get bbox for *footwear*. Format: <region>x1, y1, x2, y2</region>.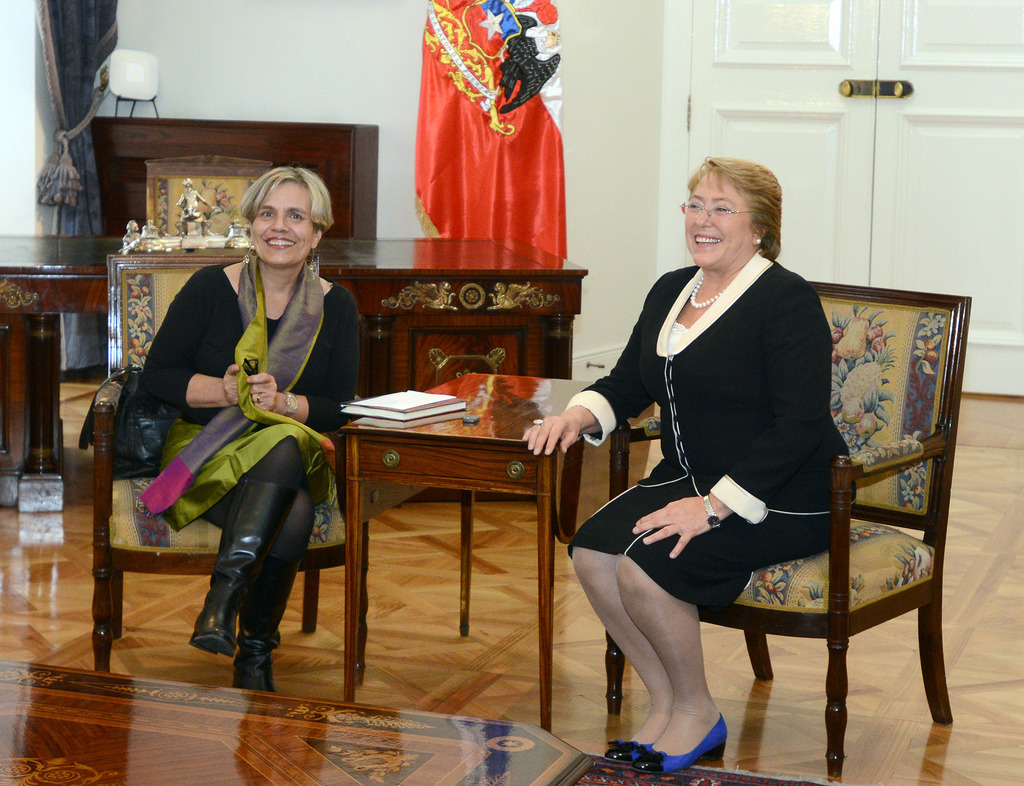
<region>188, 474, 298, 658</region>.
